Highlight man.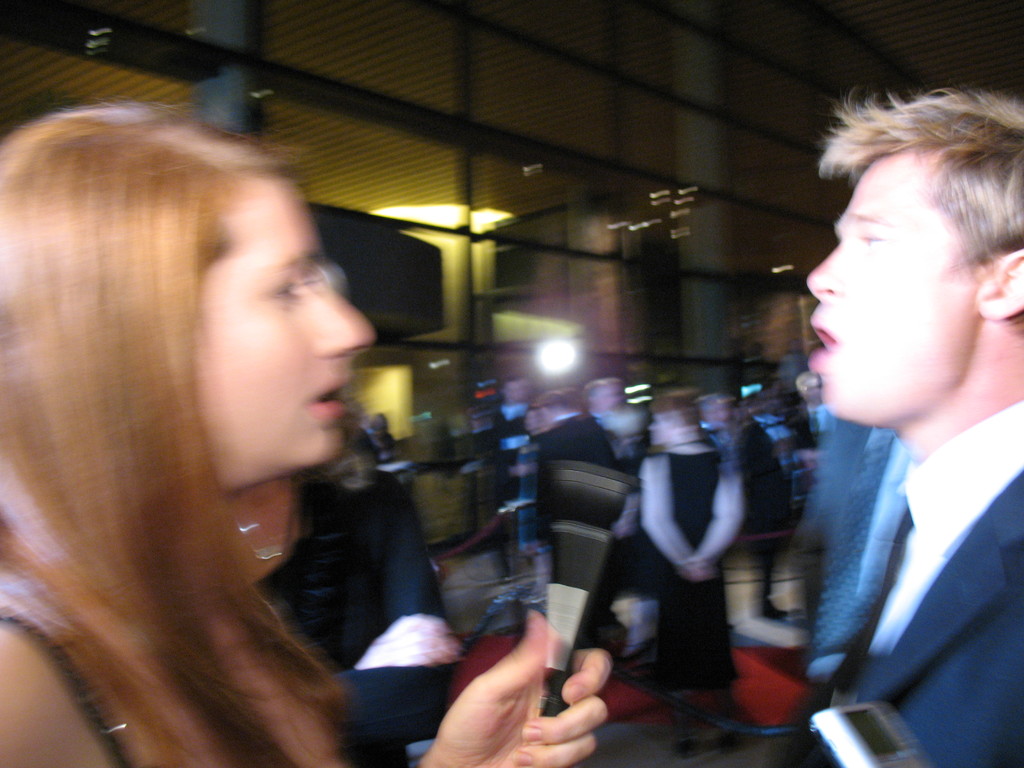
Highlighted region: (739, 84, 1023, 755).
